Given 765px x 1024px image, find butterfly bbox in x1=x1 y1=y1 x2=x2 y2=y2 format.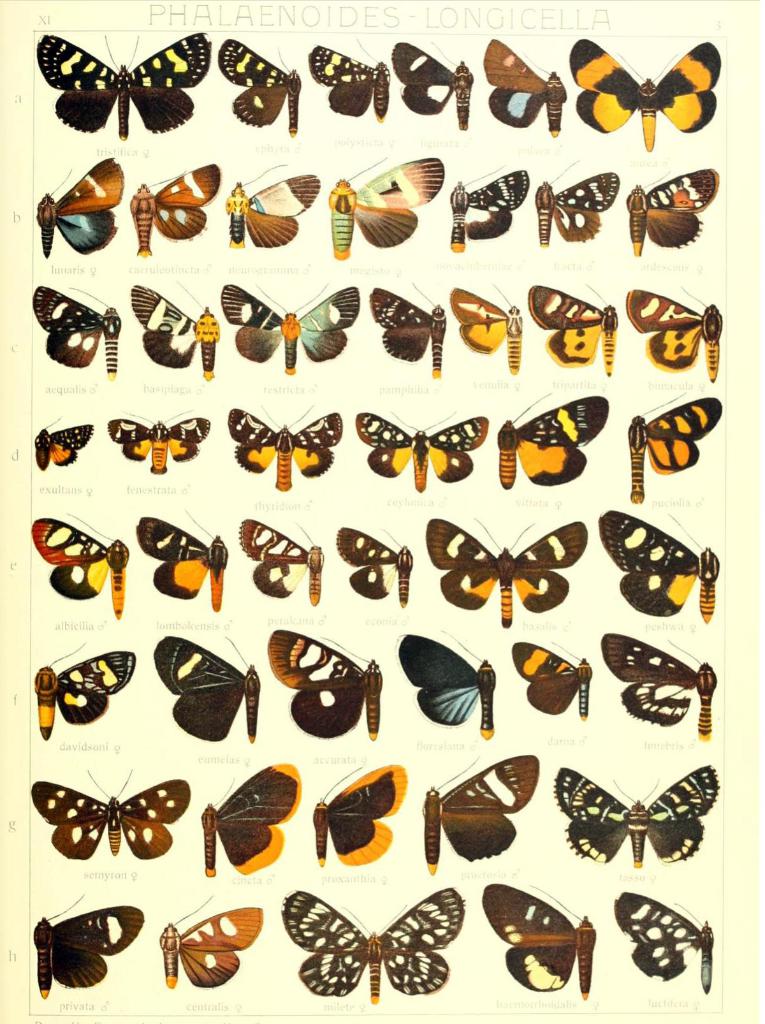
x1=30 y1=650 x2=131 y2=741.
